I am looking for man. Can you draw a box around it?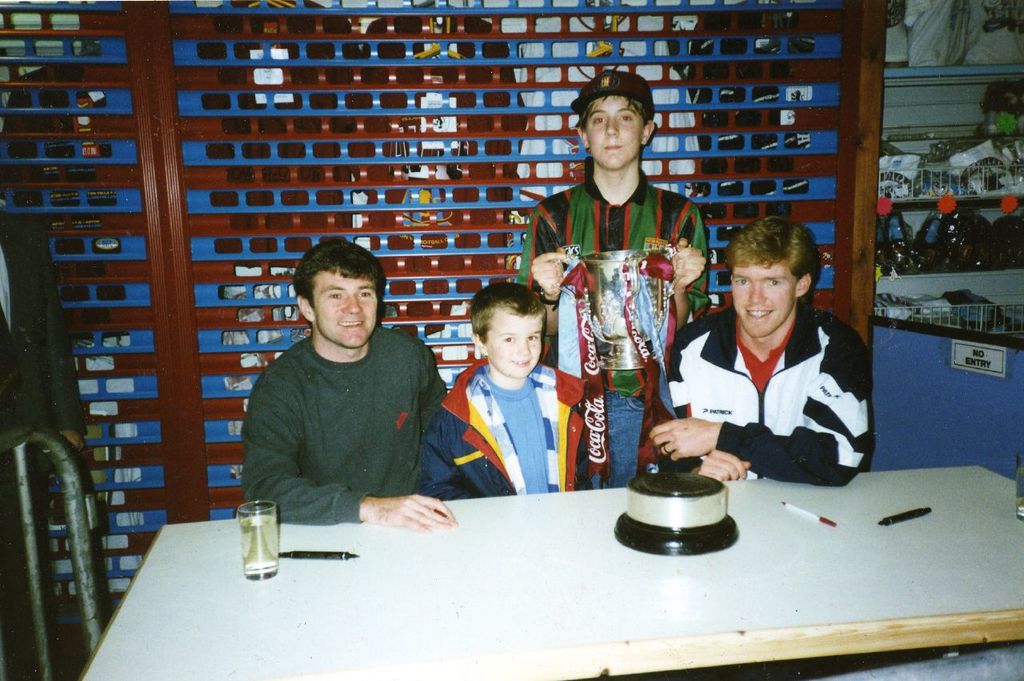
Sure, the bounding box is [x1=244, y1=241, x2=447, y2=535].
